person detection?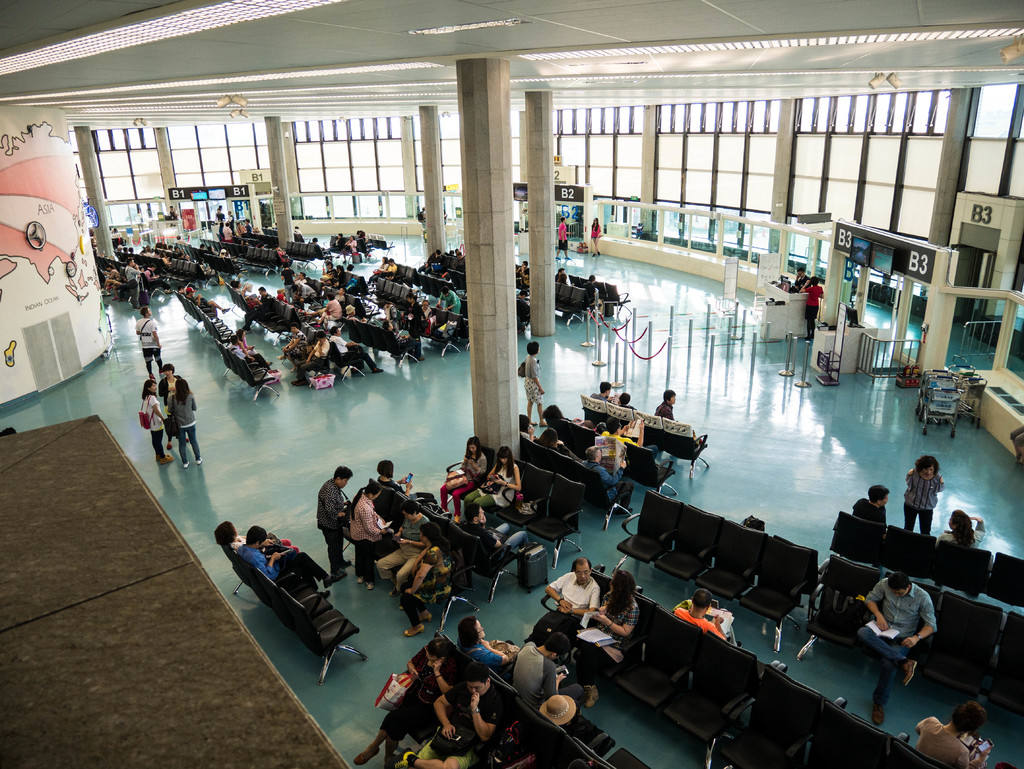
box=[458, 617, 518, 672]
